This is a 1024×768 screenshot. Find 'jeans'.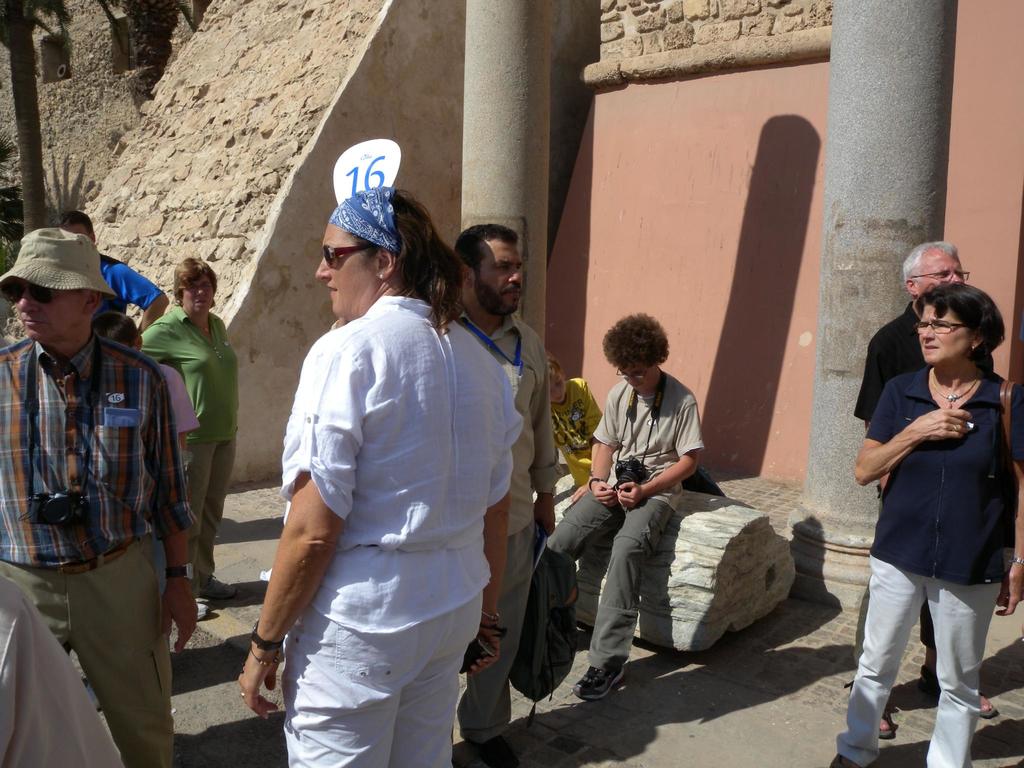
Bounding box: [547,495,675,669].
